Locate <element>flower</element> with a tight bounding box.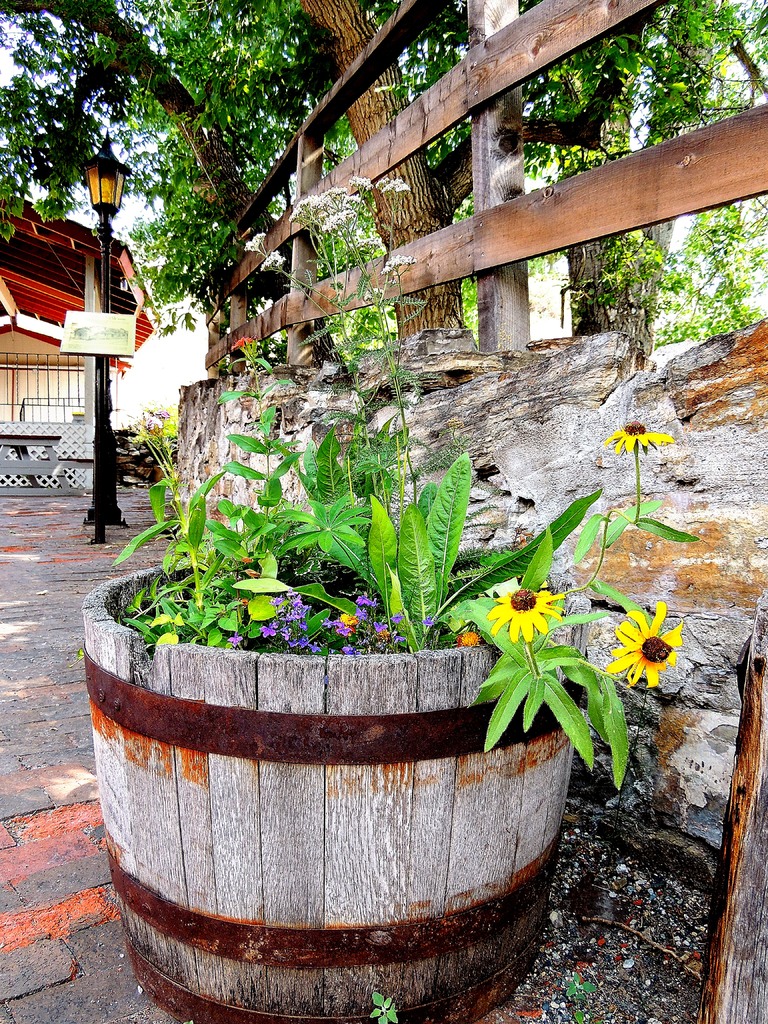
294,605,308,614.
